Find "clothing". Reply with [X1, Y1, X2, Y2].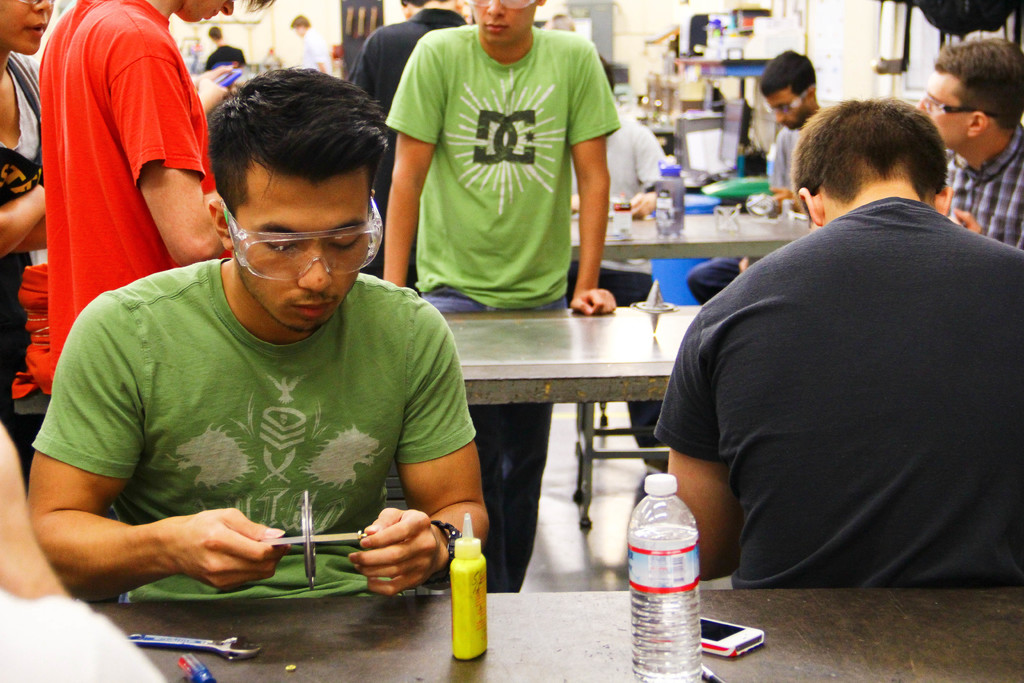
[0, 53, 38, 493].
